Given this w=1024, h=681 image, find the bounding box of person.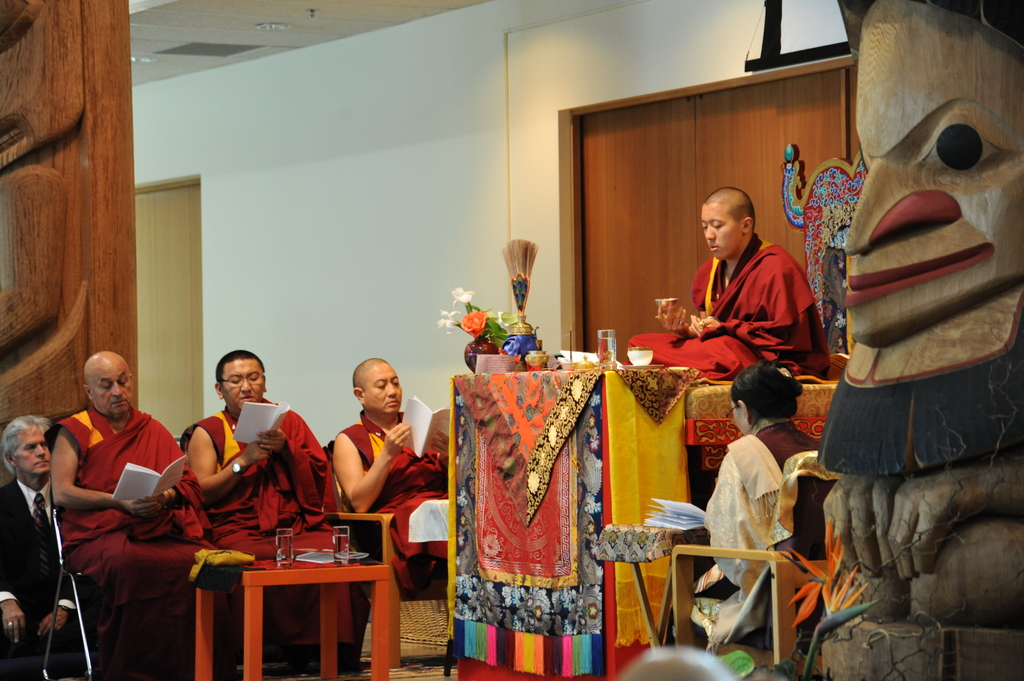
bbox=[0, 414, 99, 680].
